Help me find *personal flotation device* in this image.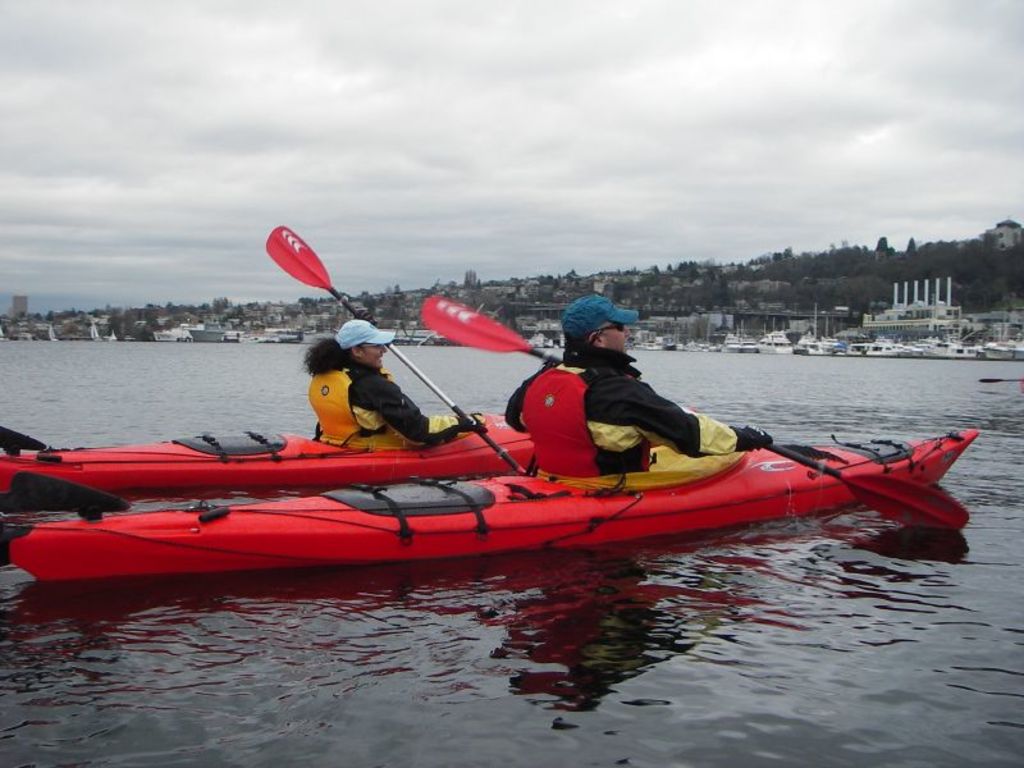
Found it: left=300, top=361, right=407, bottom=454.
